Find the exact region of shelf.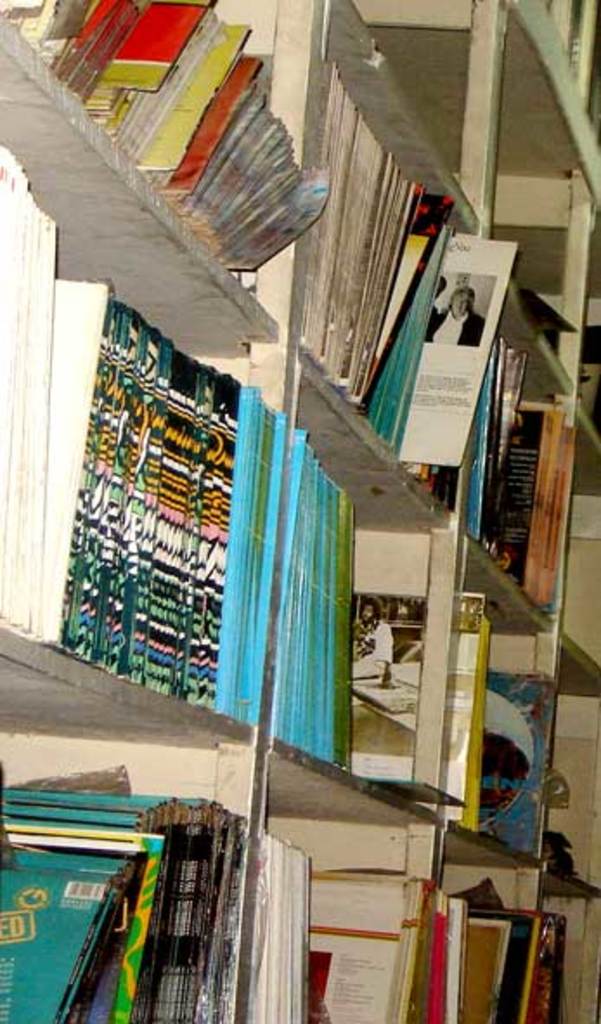
Exact region: 3/0/599/818.
